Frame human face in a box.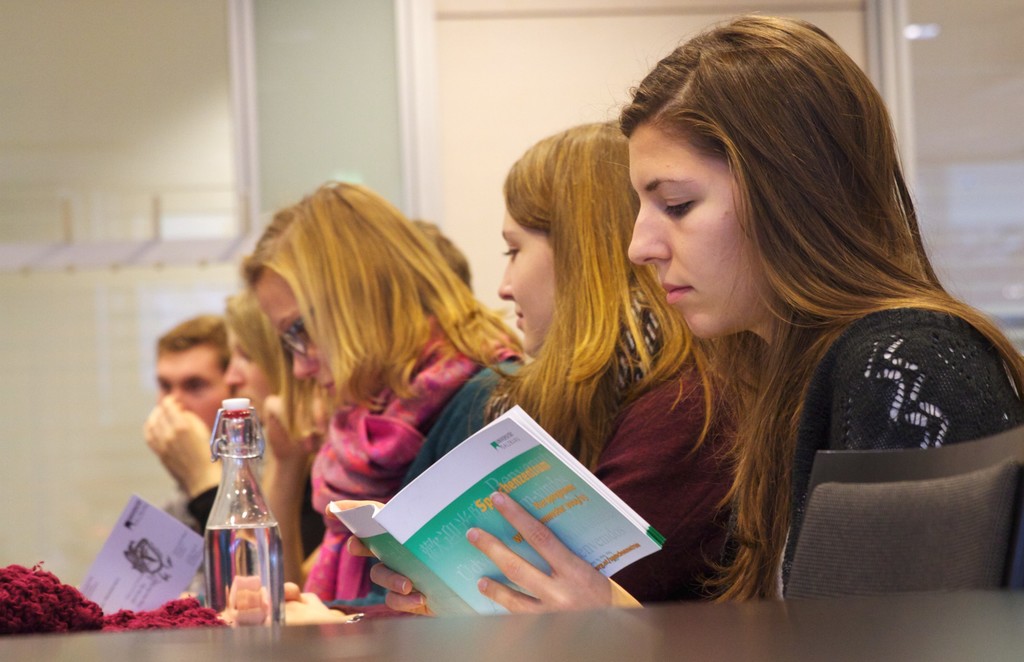
{"x1": 229, "y1": 336, "x2": 271, "y2": 410}.
